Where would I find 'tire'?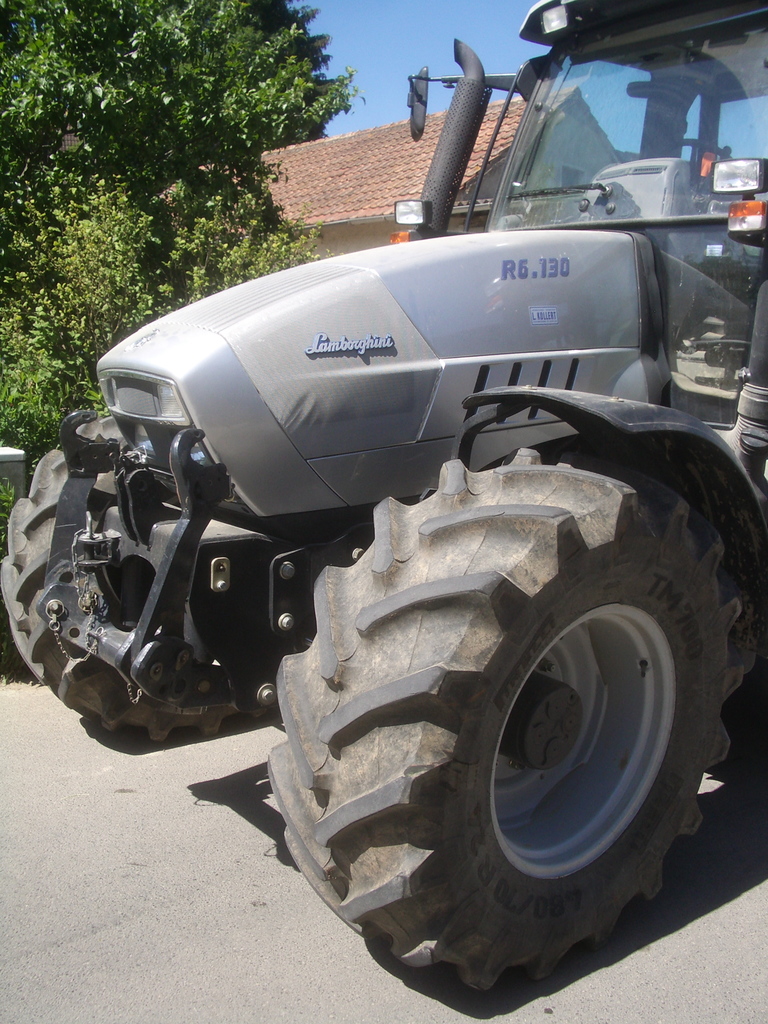
At Rect(256, 460, 744, 985).
